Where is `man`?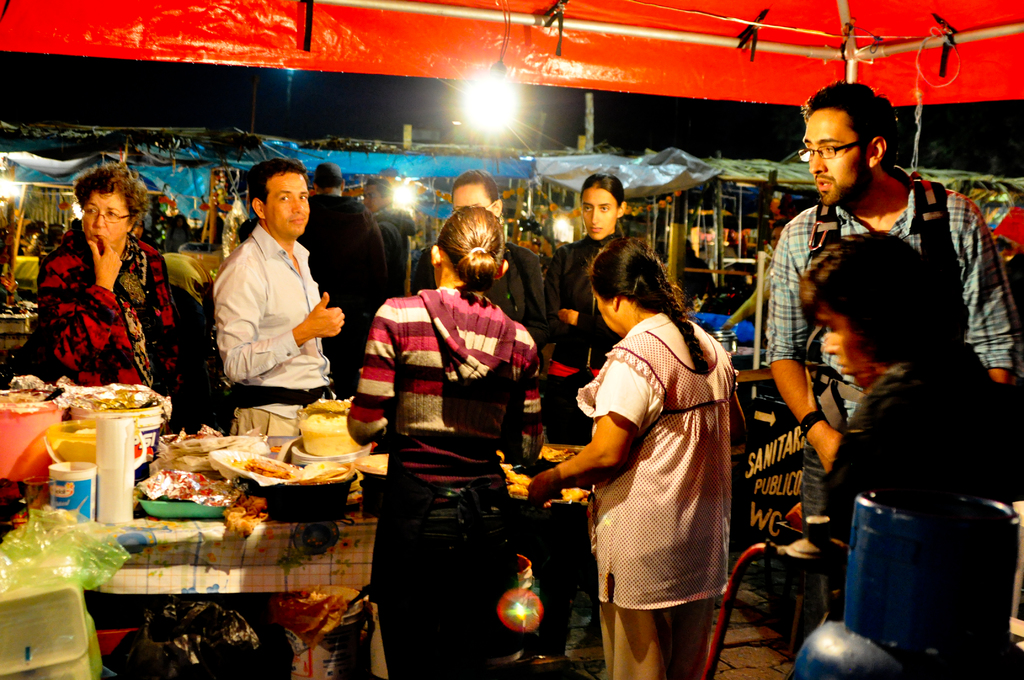
box=[418, 165, 555, 366].
